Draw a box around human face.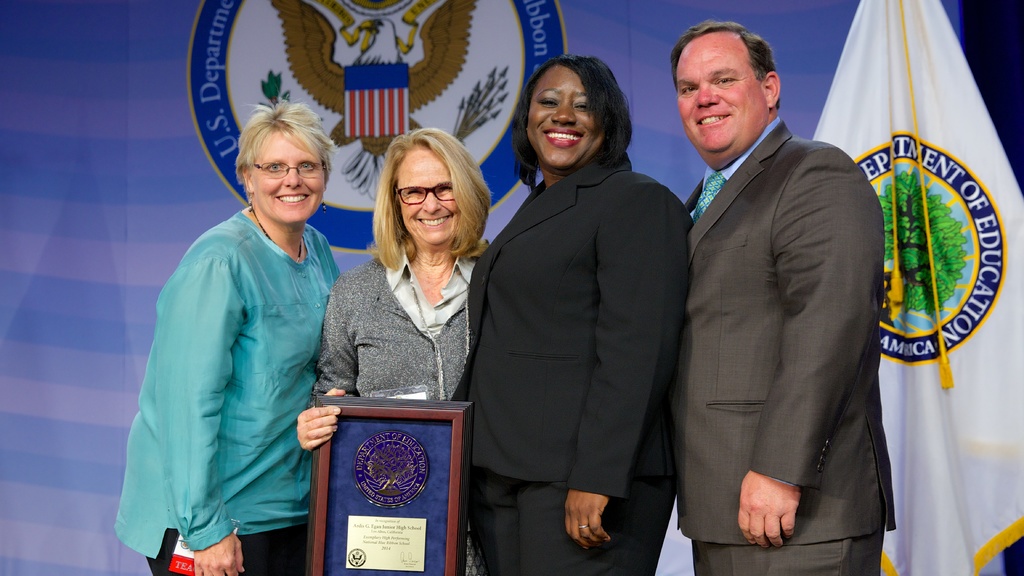
box(530, 67, 600, 161).
